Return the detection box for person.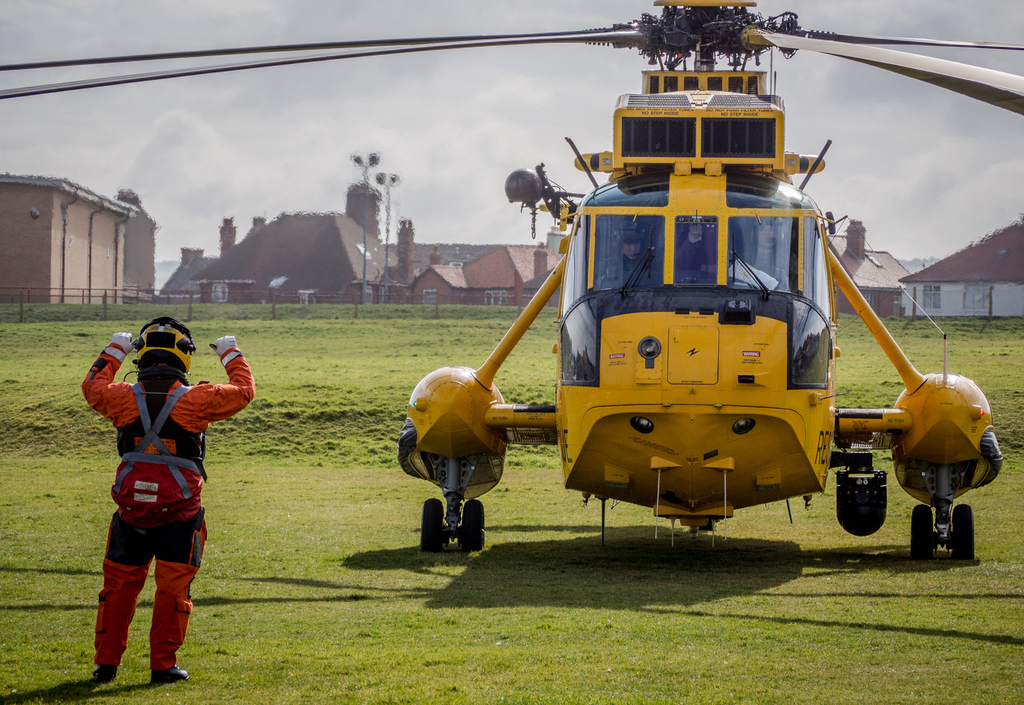
box=[89, 309, 251, 676].
